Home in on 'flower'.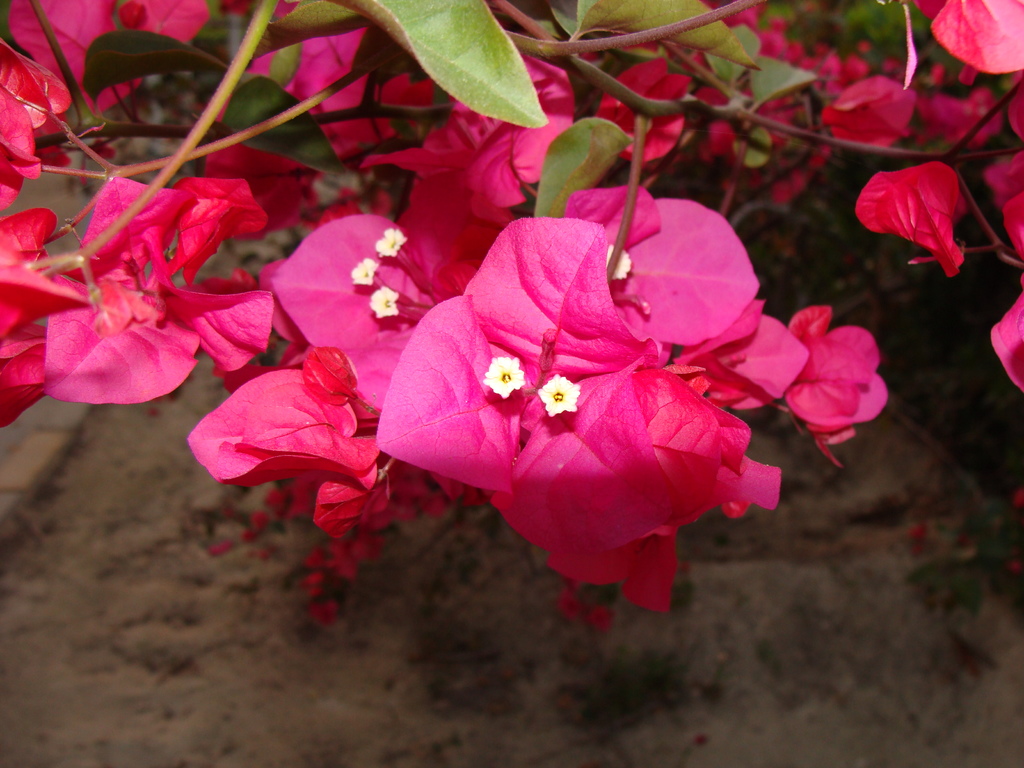
Homed in at box=[366, 286, 403, 316].
